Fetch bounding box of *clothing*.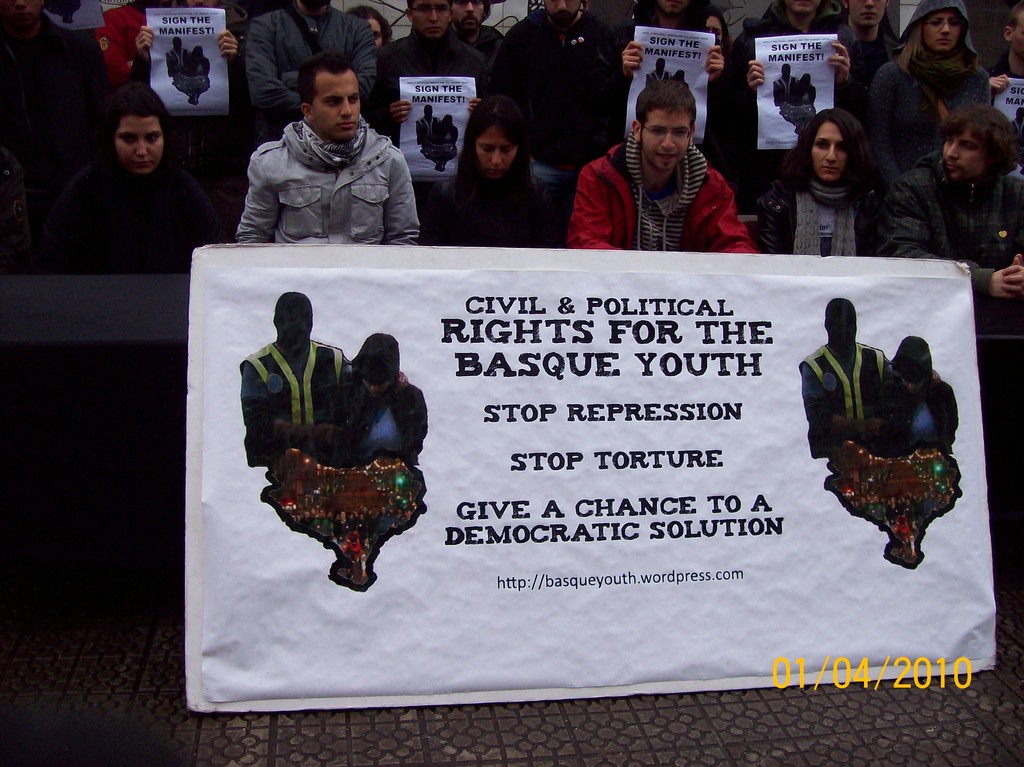
Bbox: [left=187, top=52, right=212, bottom=76].
